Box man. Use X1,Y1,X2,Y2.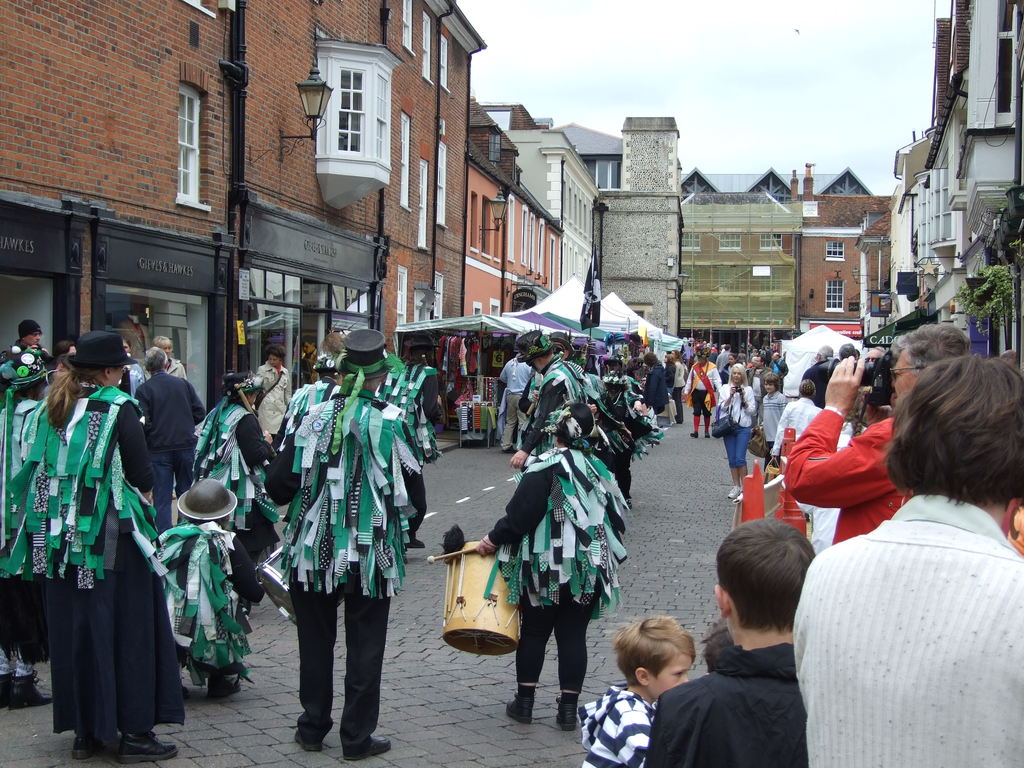
837,340,856,360.
